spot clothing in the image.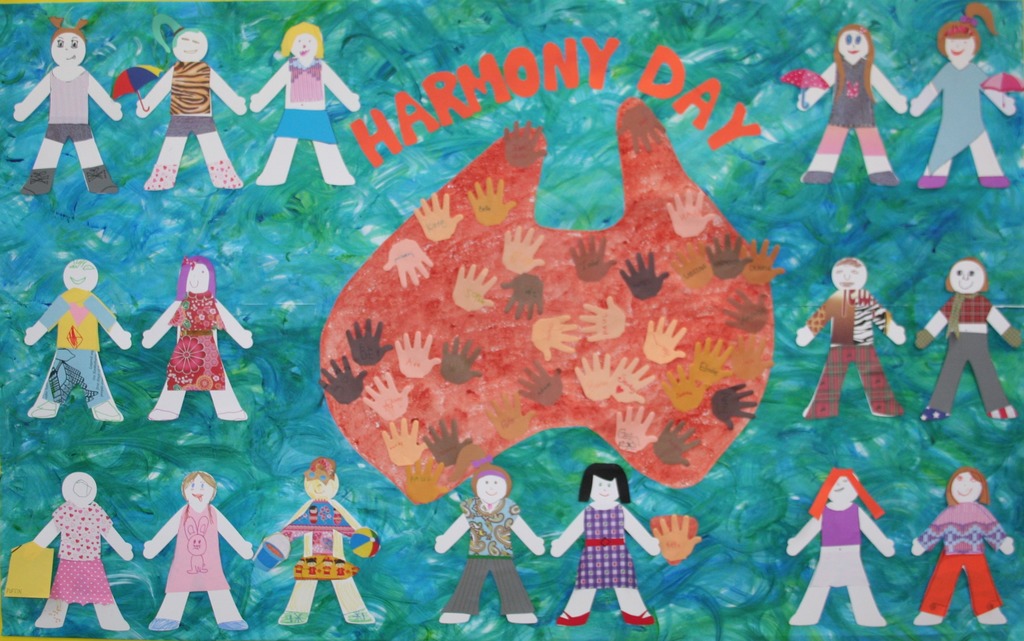
clothing found at 817 58 874 125.
